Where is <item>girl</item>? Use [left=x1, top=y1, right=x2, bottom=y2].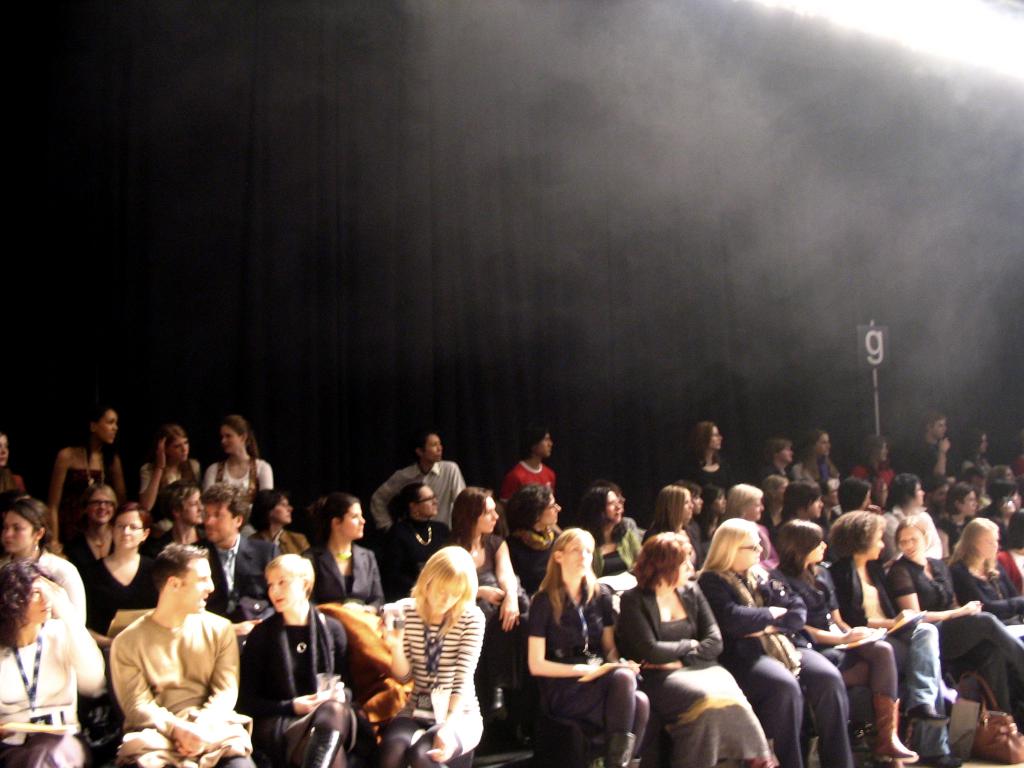
[left=655, top=482, right=703, bottom=580].
